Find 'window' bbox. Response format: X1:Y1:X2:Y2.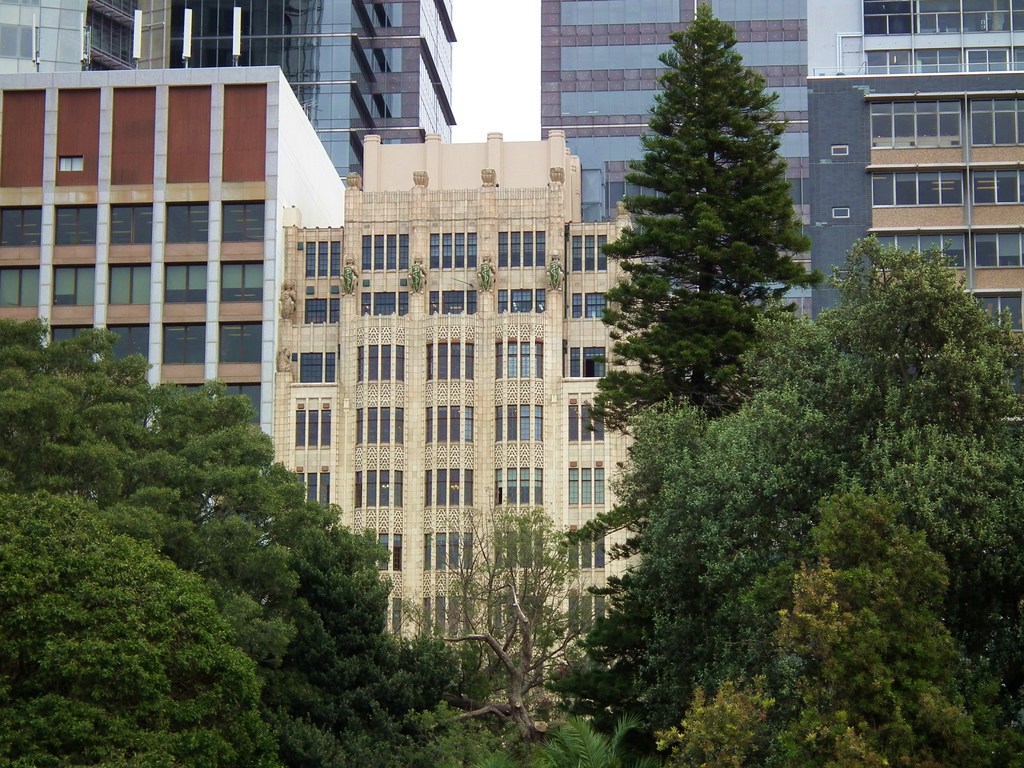
492:400:543:451.
